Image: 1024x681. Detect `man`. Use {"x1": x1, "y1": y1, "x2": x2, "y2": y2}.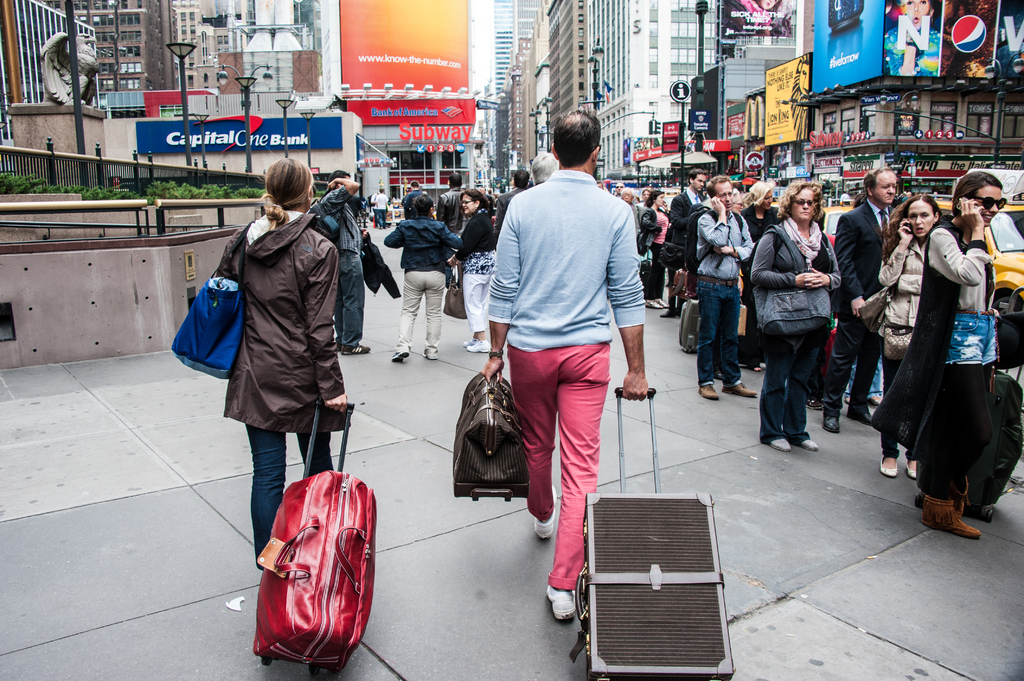
{"x1": 369, "y1": 189, "x2": 382, "y2": 221}.
